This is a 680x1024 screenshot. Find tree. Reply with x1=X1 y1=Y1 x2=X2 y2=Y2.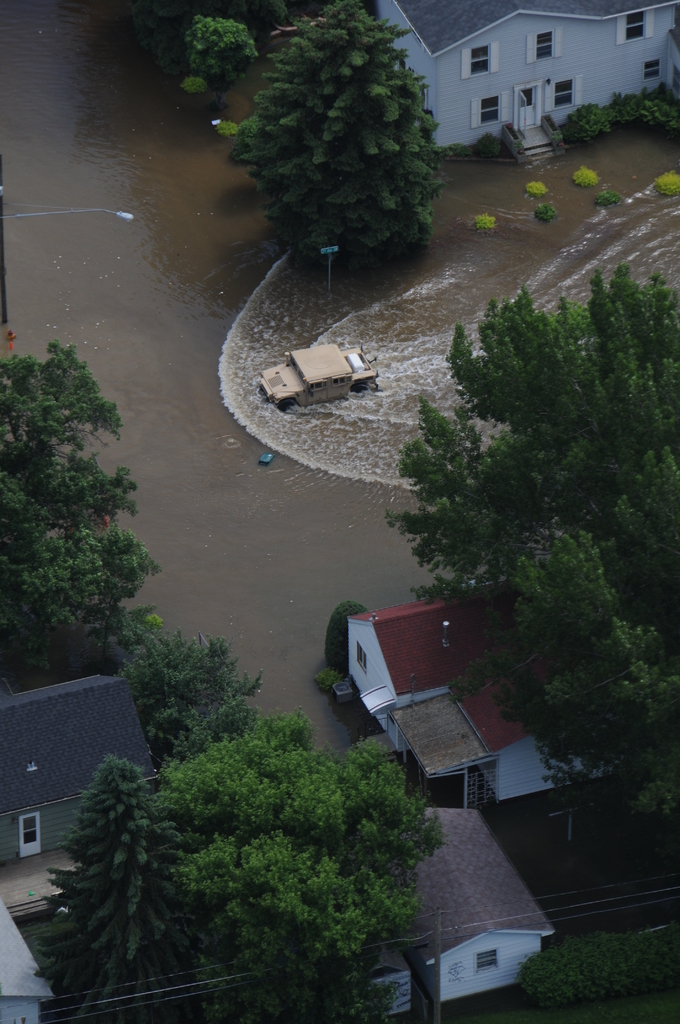
x1=0 y1=344 x2=166 y2=682.
